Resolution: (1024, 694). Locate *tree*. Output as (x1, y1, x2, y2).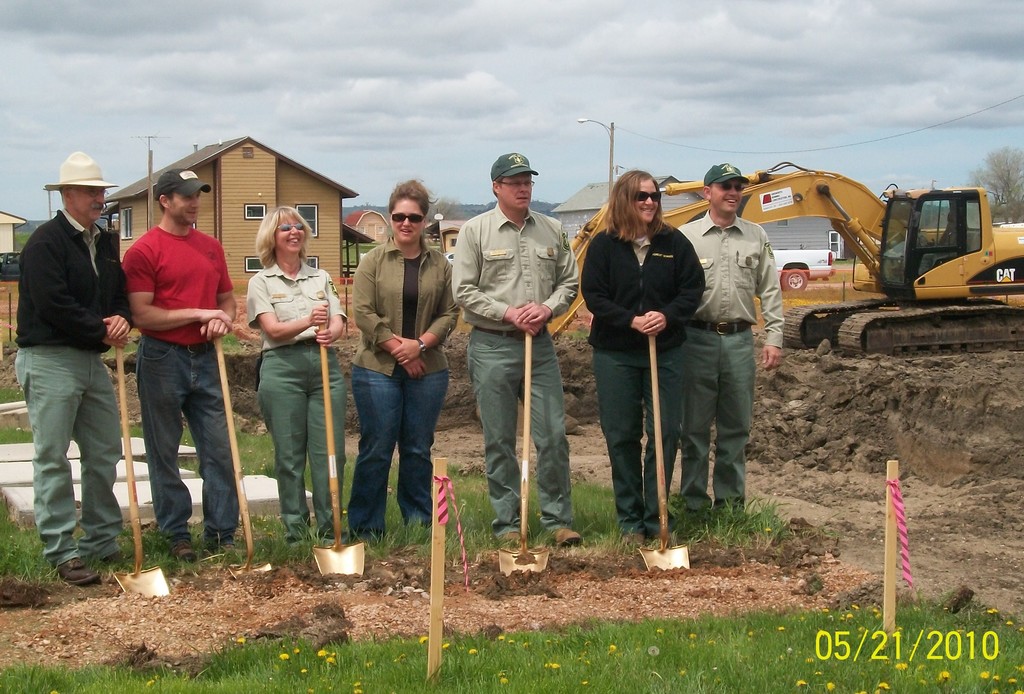
(969, 149, 1023, 222).
